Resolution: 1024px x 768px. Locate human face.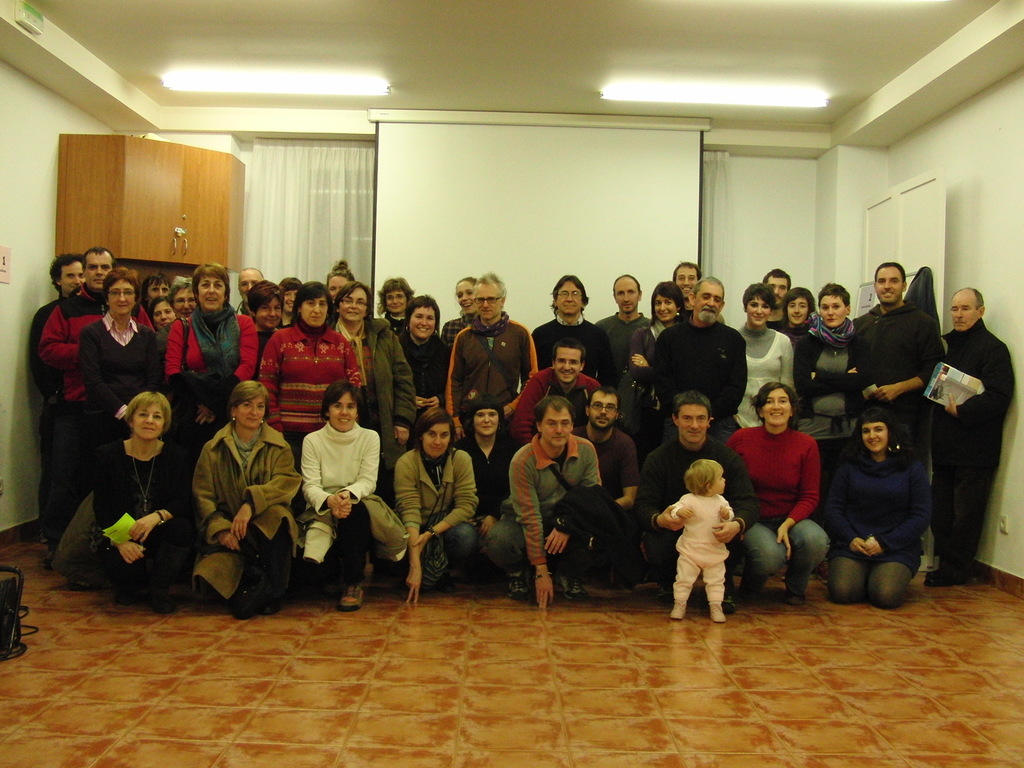
[655,291,678,323].
